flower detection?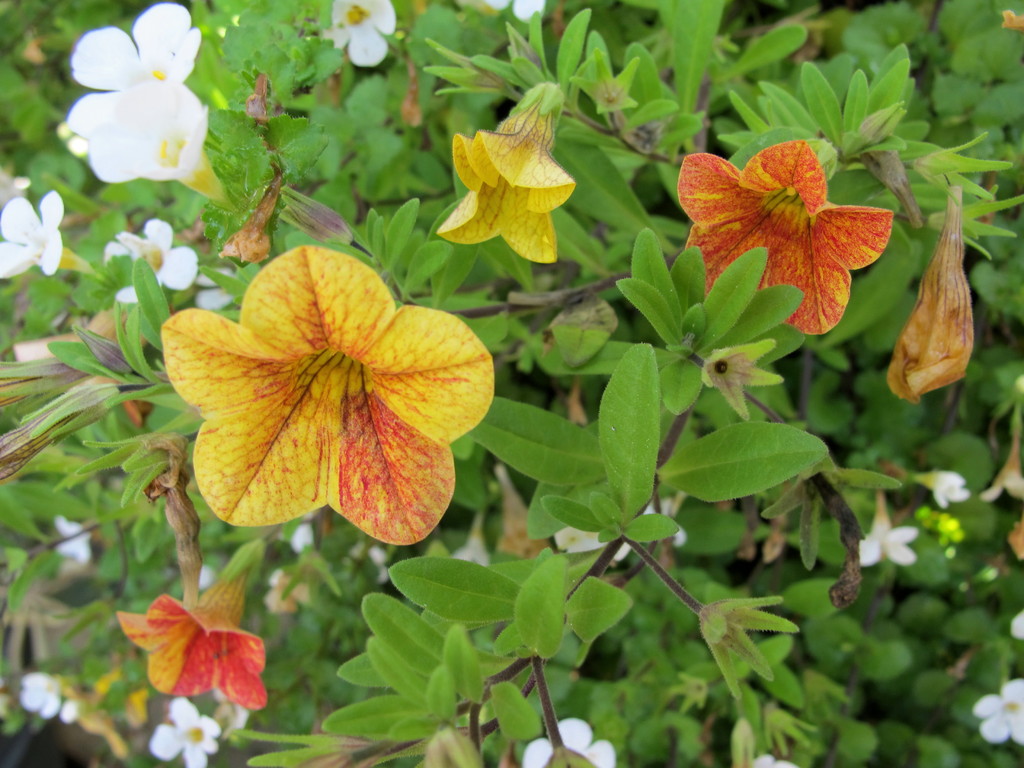
l=348, t=544, r=392, b=584
